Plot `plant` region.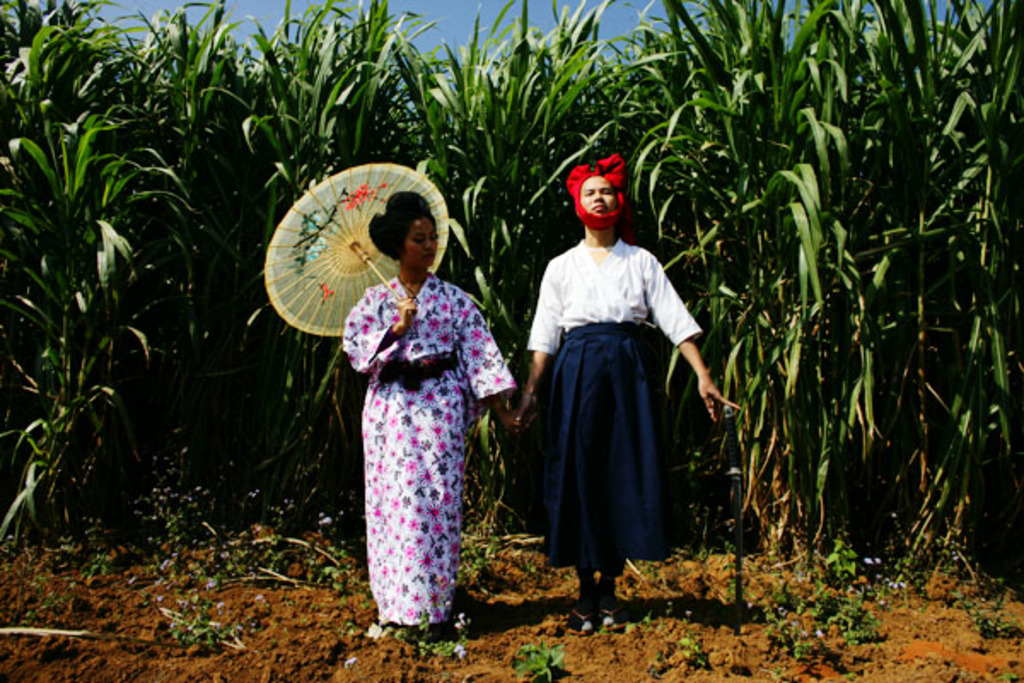
Plotted at BBox(164, 603, 237, 651).
